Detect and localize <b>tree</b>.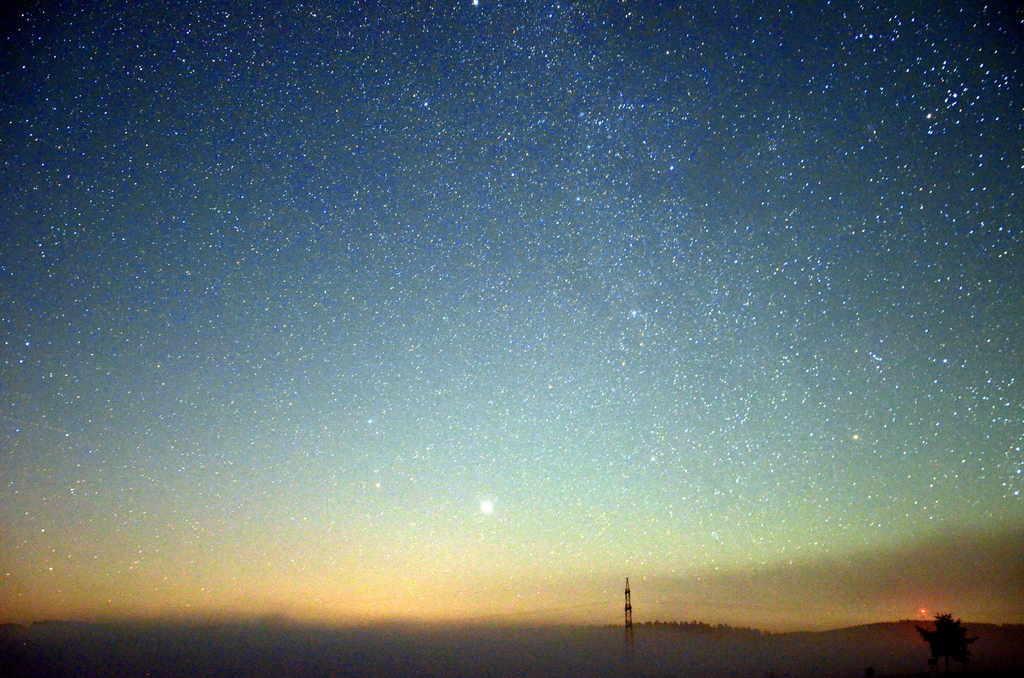
Localized at (912, 608, 979, 677).
